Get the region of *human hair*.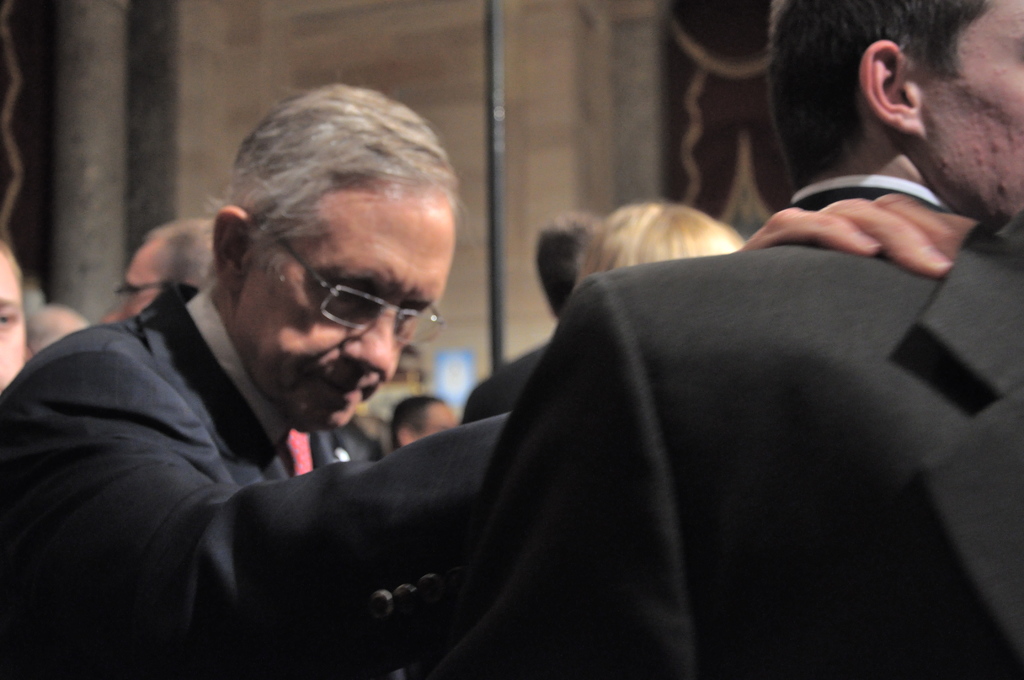
region(531, 211, 596, 321).
